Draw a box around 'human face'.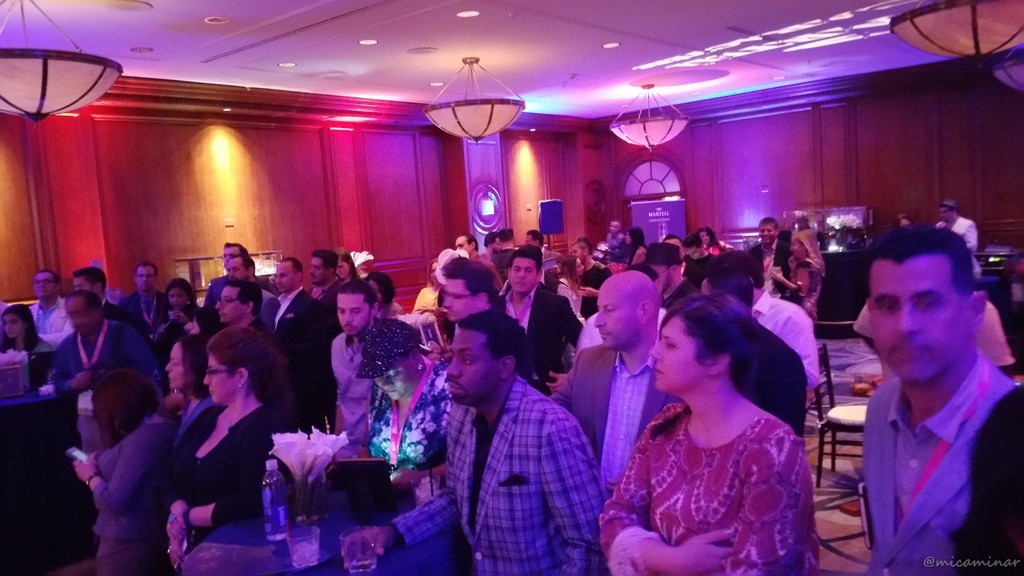
pyautogui.locateOnScreen(608, 222, 620, 236).
